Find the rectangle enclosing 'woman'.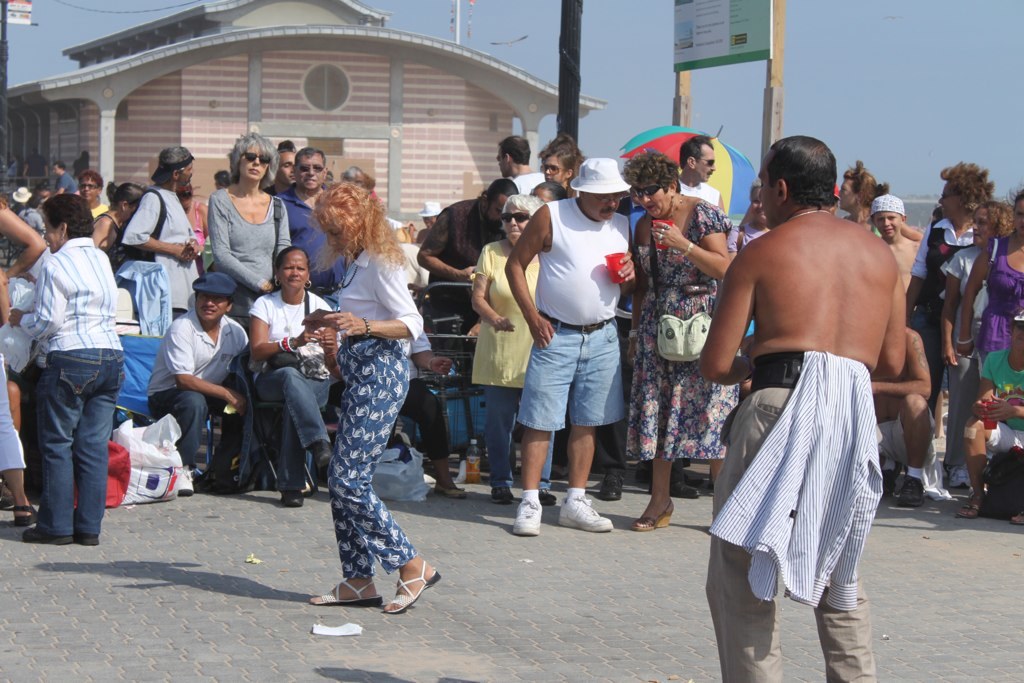
locate(980, 179, 1023, 346).
